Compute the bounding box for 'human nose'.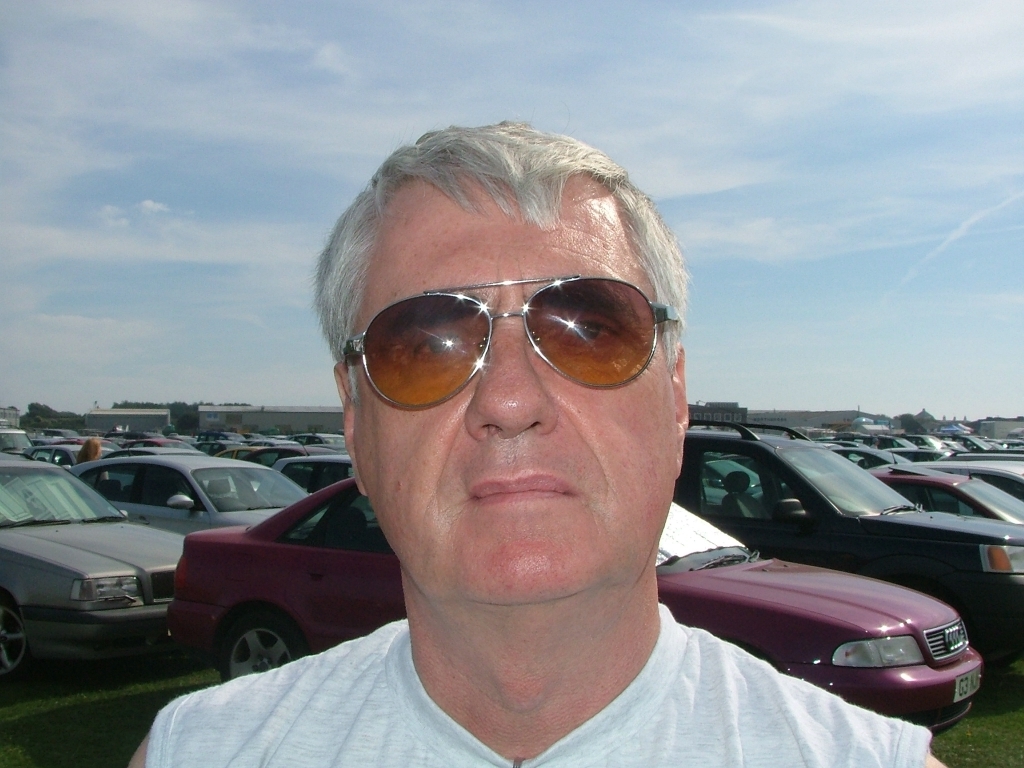
(467,321,555,439).
